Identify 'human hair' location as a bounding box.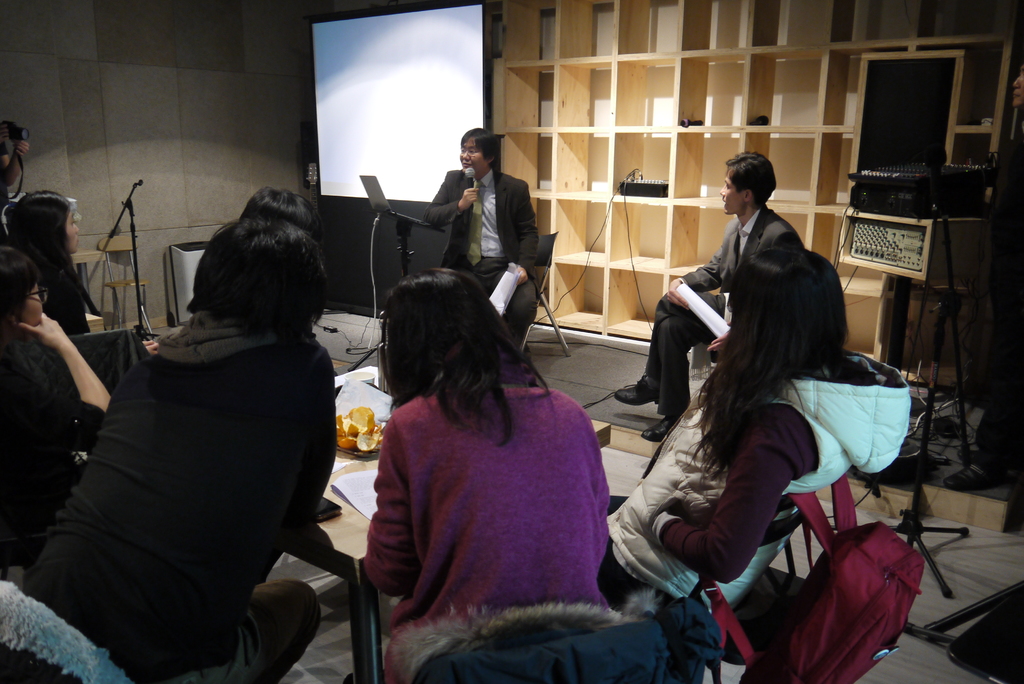
box=[0, 247, 36, 338].
